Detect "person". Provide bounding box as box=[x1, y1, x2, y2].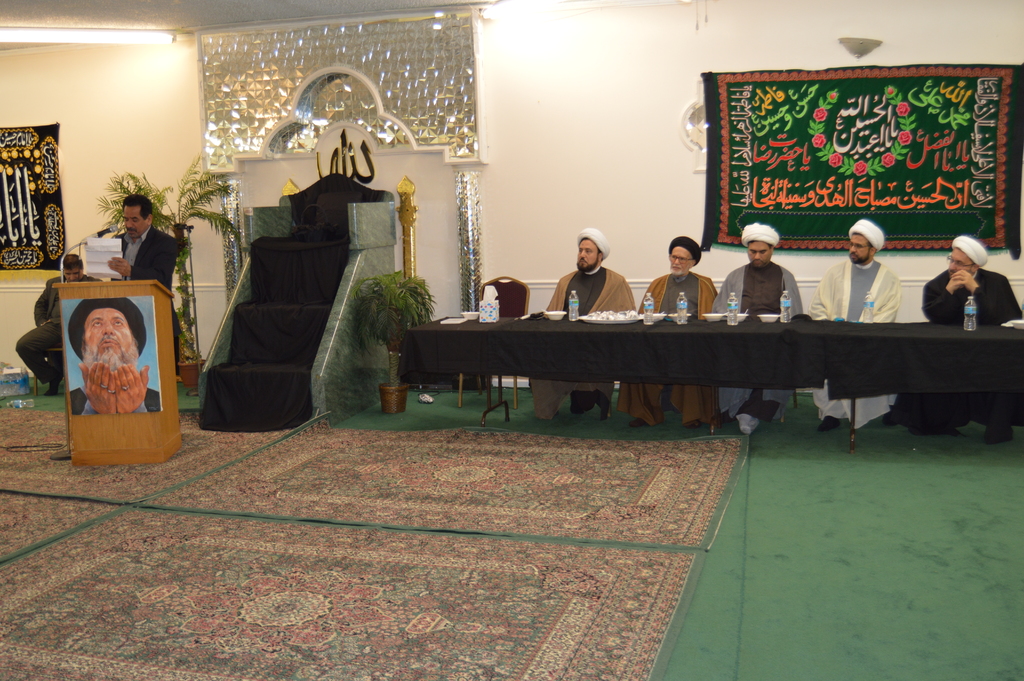
box=[70, 296, 161, 414].
